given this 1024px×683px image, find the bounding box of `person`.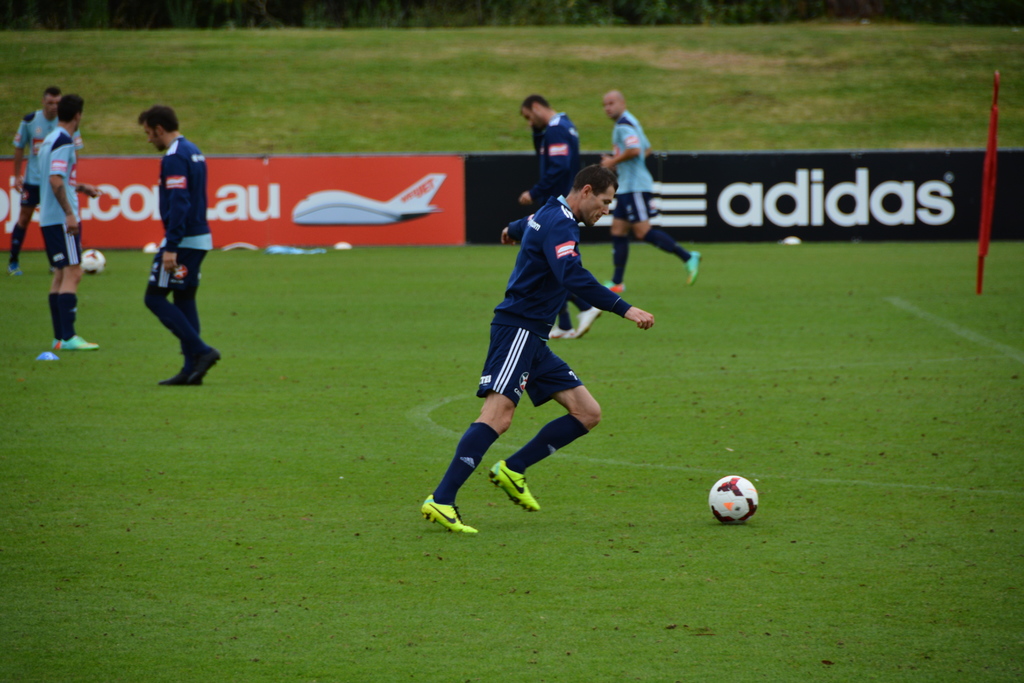
left=441, top=137, right=640, bottom=557.
